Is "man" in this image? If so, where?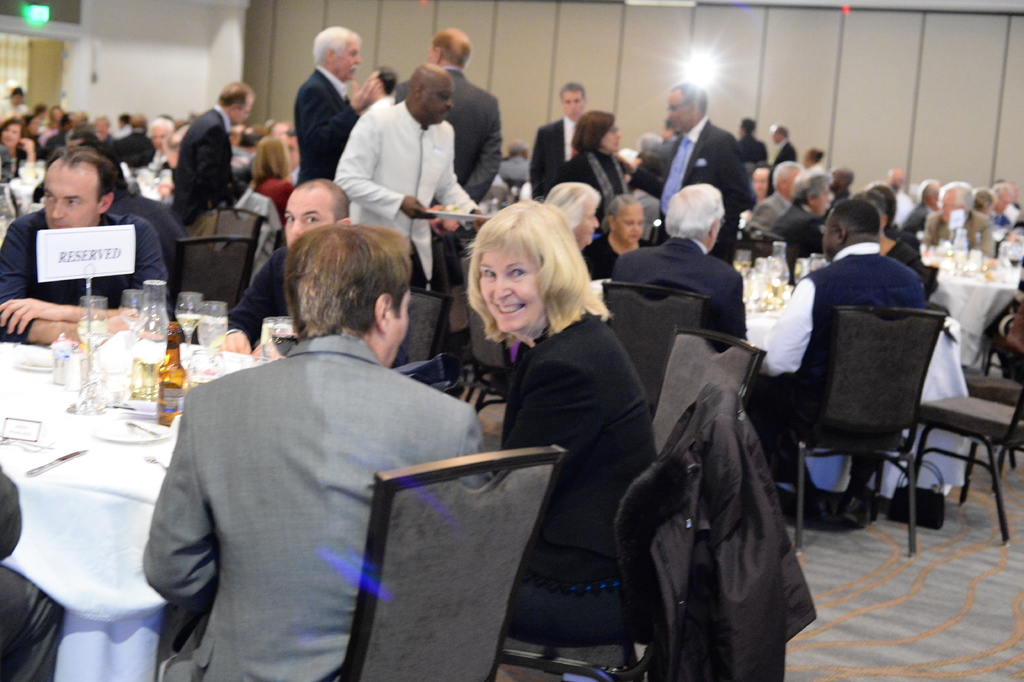
Yes, at (0,149,163,345).
